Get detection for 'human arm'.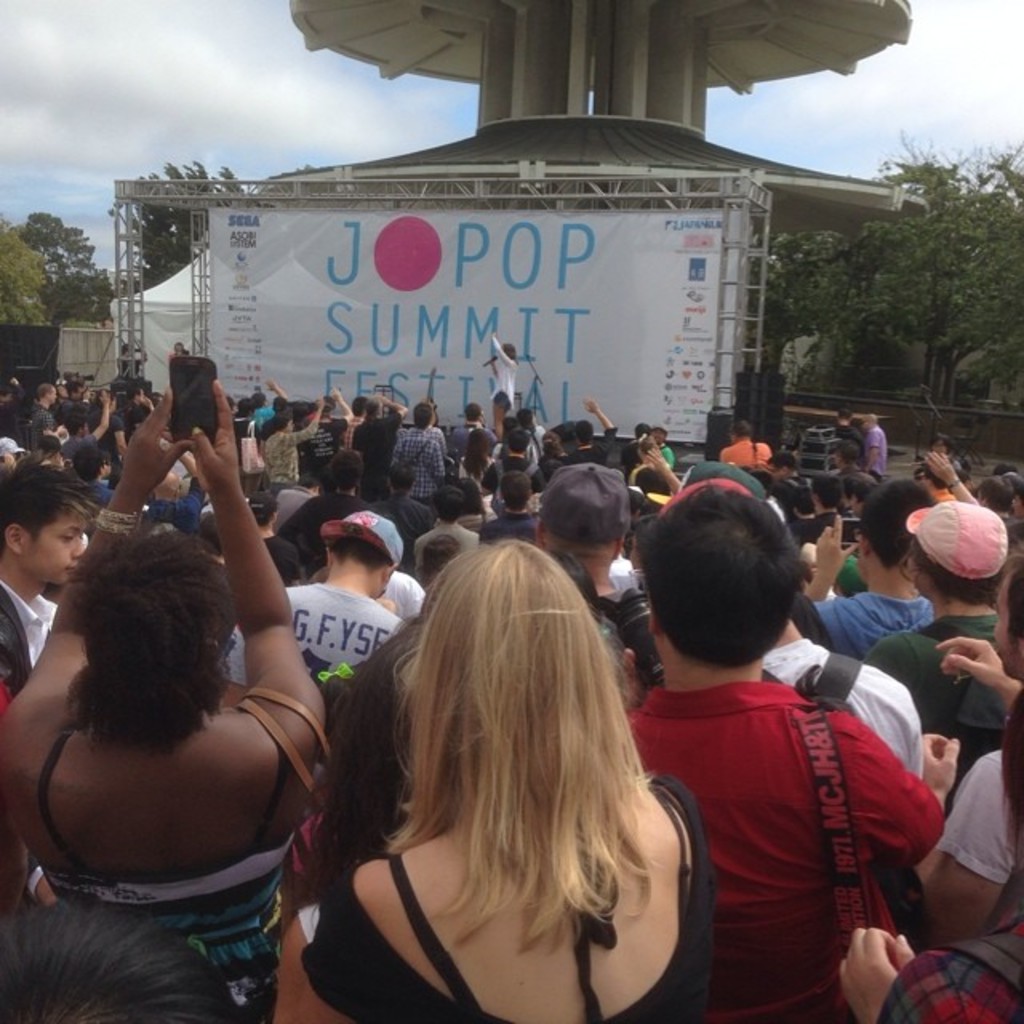
Detection: [638, 445, 682, 502].
